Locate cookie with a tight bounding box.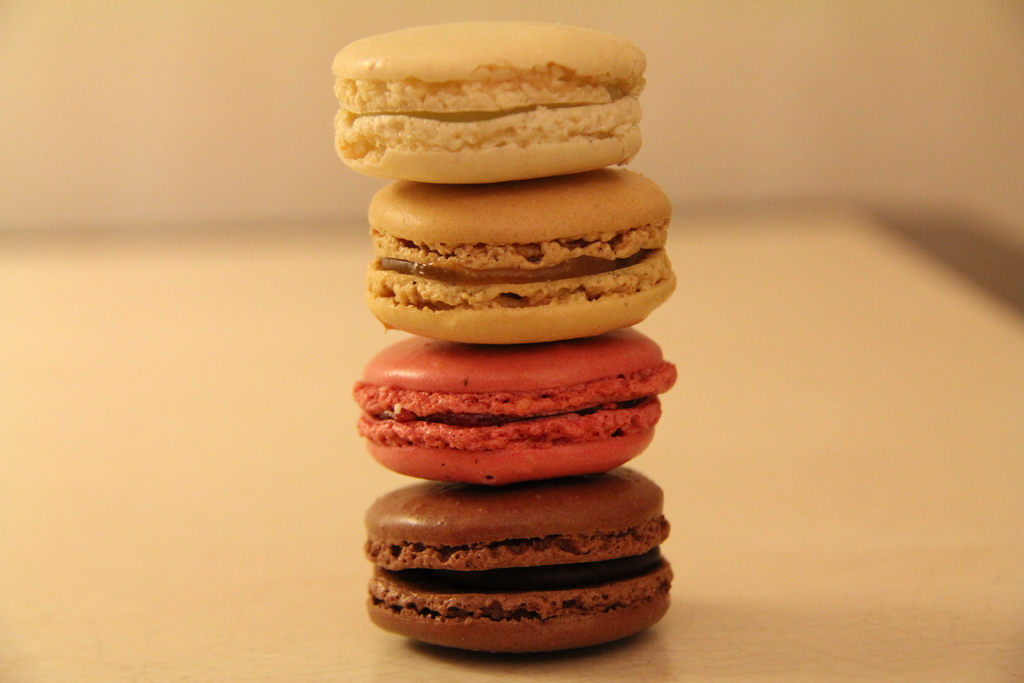
330, 18, 650, 188.
